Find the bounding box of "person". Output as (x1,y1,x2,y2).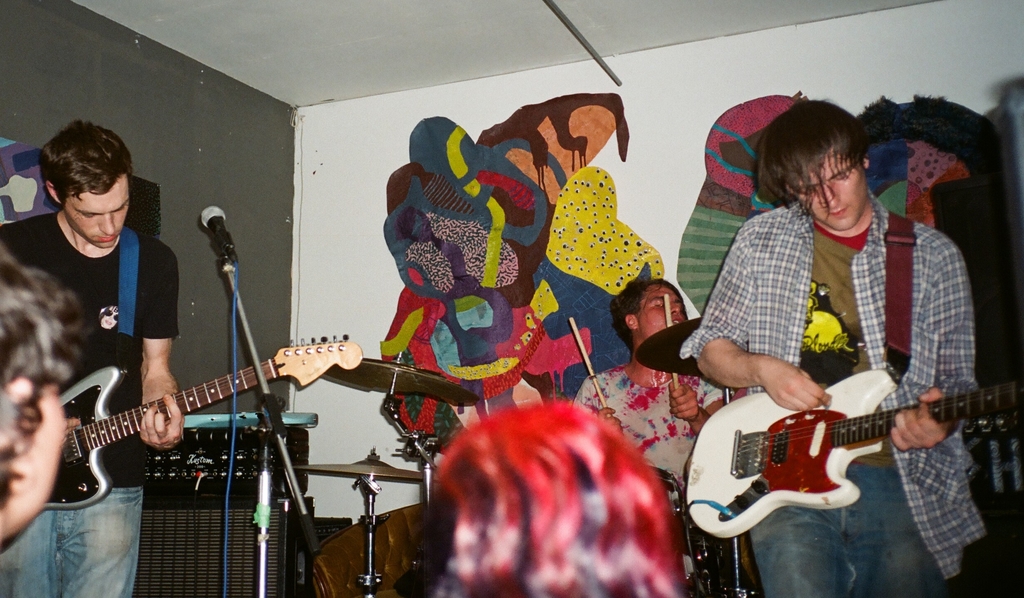
(0,250,86,549).
